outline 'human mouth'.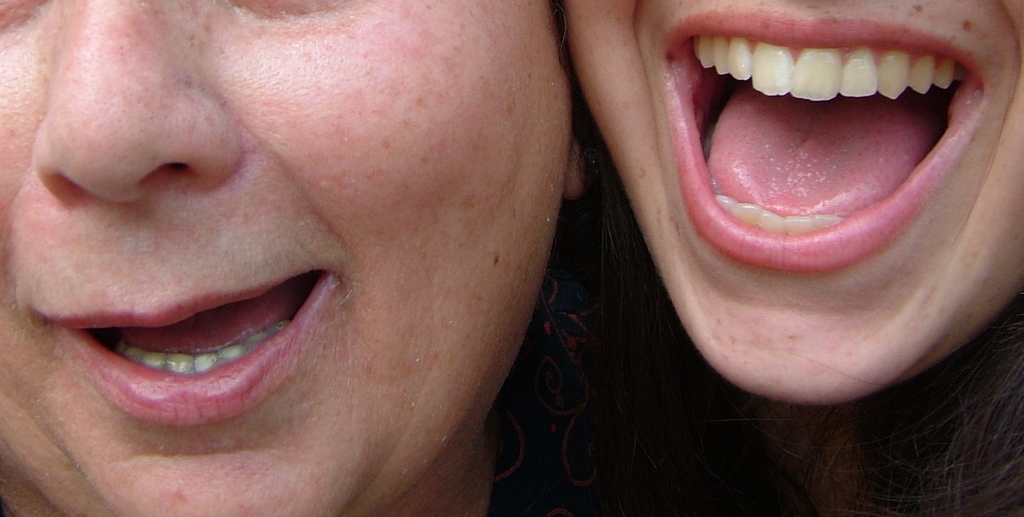
Outline: {"x1": 17, "y1": 274, "x2": 339, "y2": 431}.
